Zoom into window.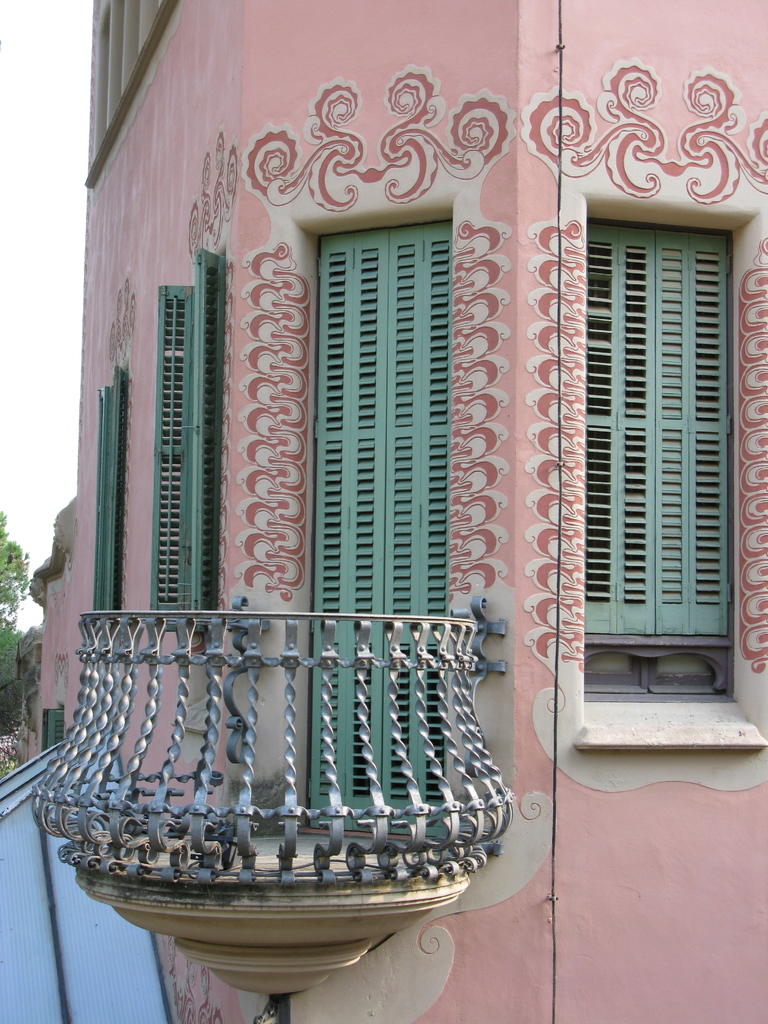
Zoom target: box=[88, 363, 130, 623].
